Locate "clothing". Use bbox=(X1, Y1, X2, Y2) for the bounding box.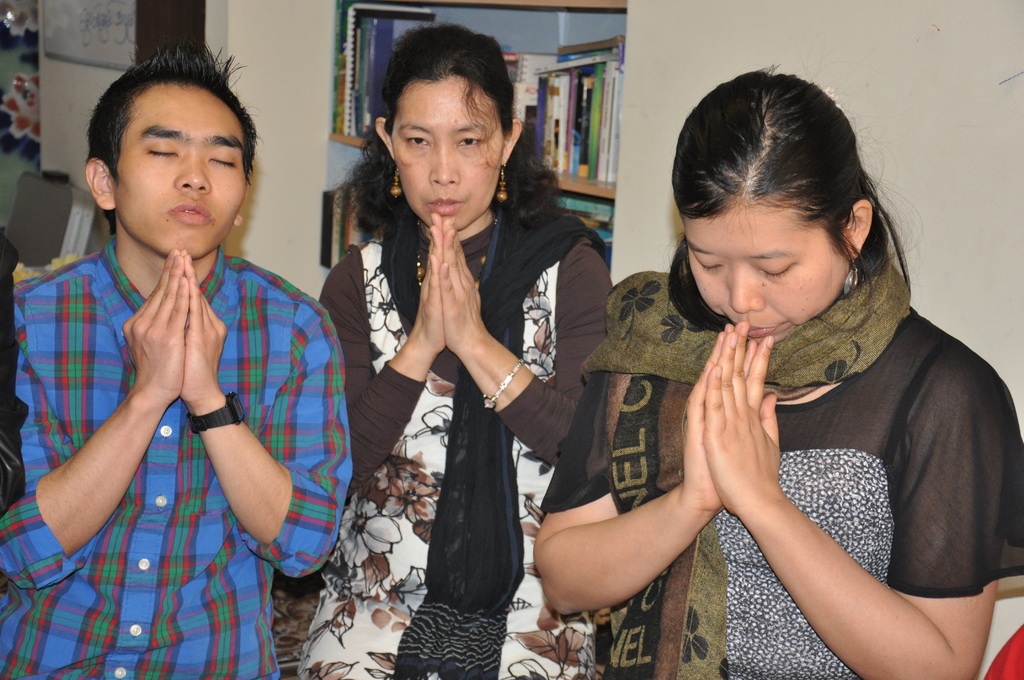
bbox=(317, 213, 620, 679).
